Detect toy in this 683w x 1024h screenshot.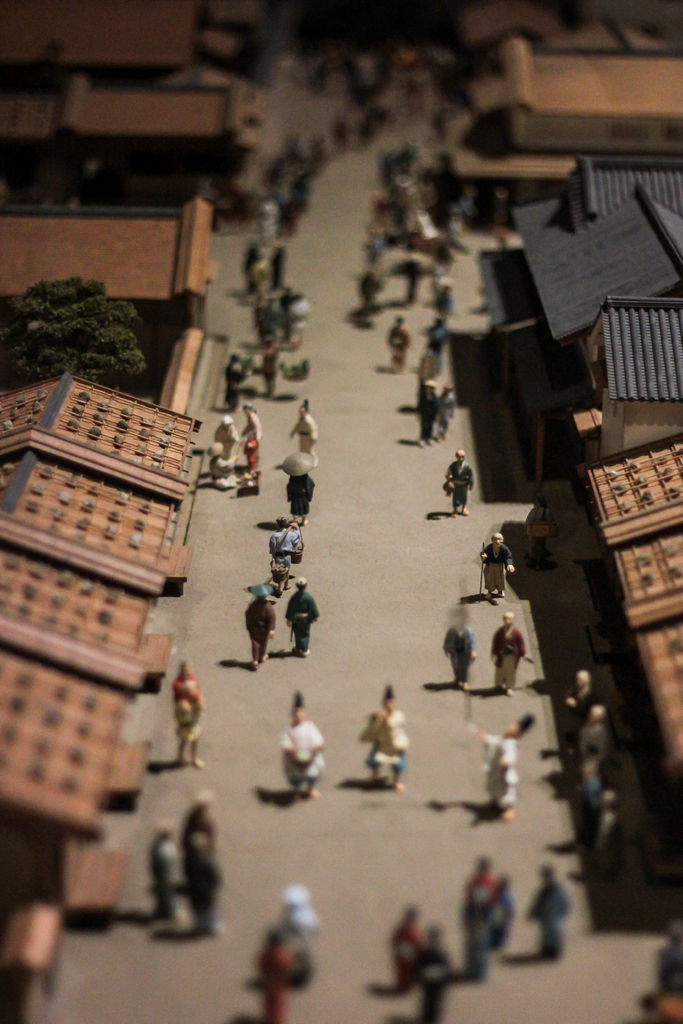
Detection: locate(475, 713, 536, 825).
